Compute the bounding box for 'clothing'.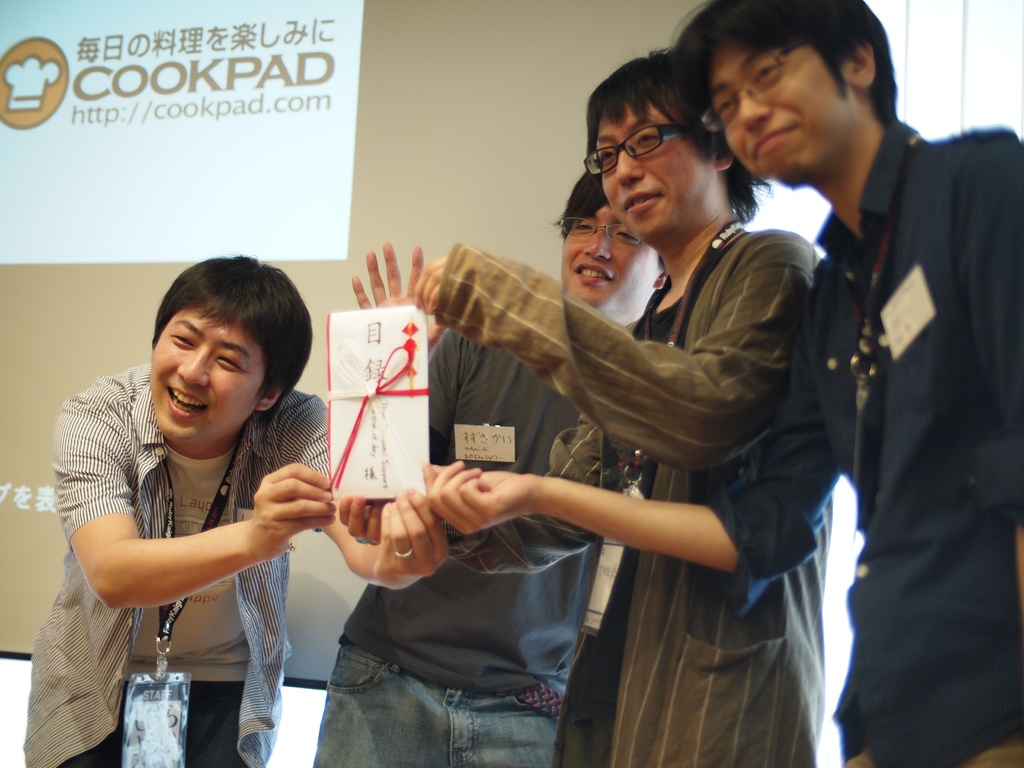
bbox=(548, 209, 813, 765).
